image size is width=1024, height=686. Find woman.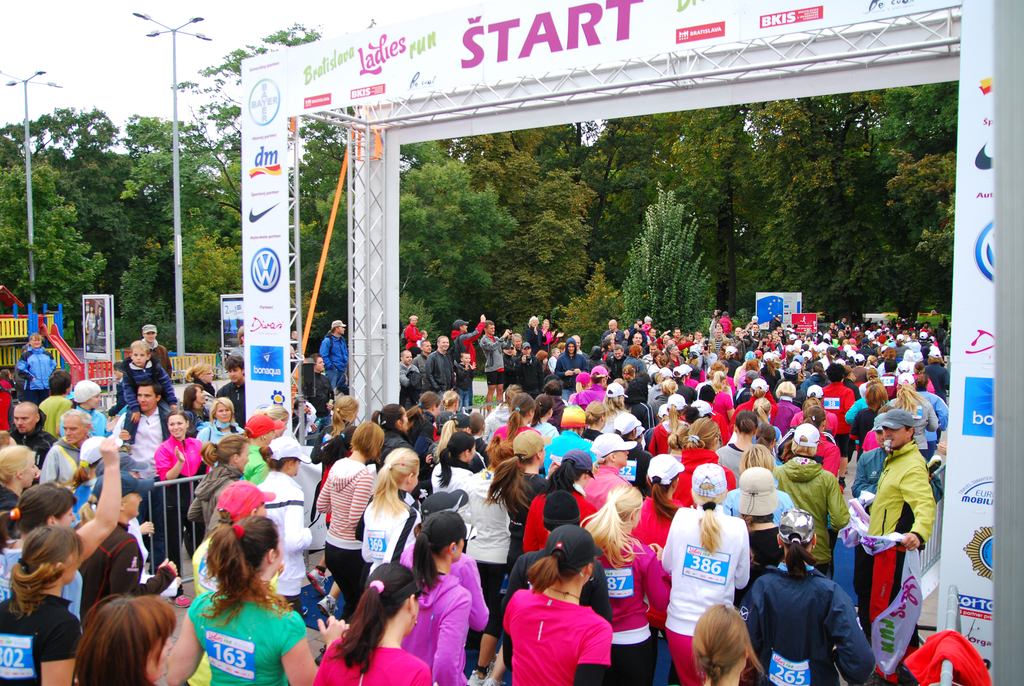
box(396, 514, 492, 685).
